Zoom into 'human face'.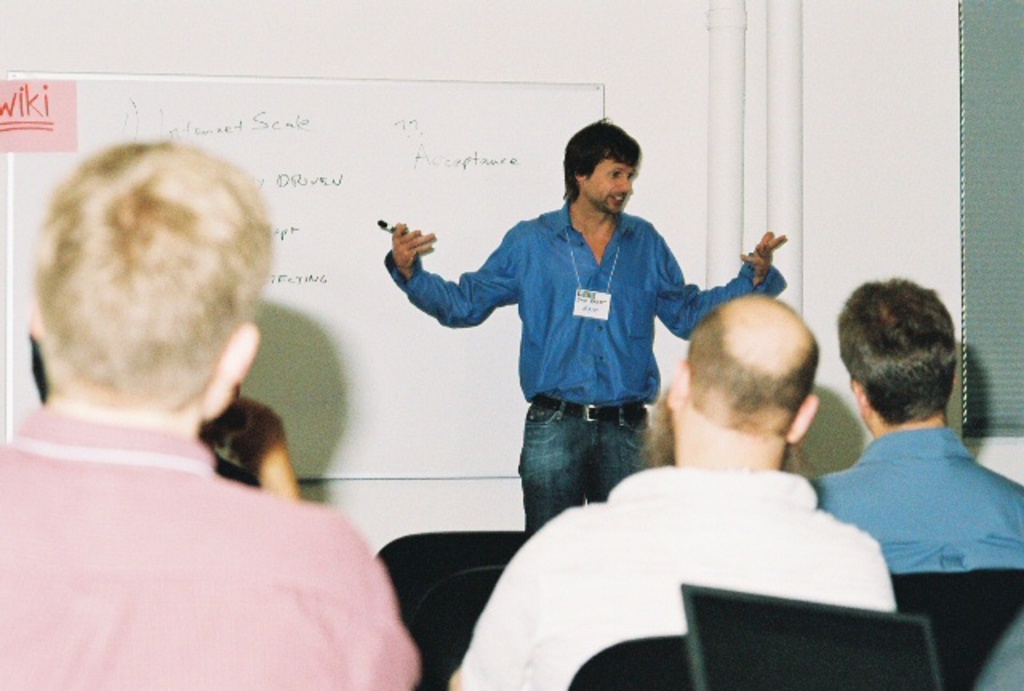
Zoom target: (589, 160, 632, 210).
